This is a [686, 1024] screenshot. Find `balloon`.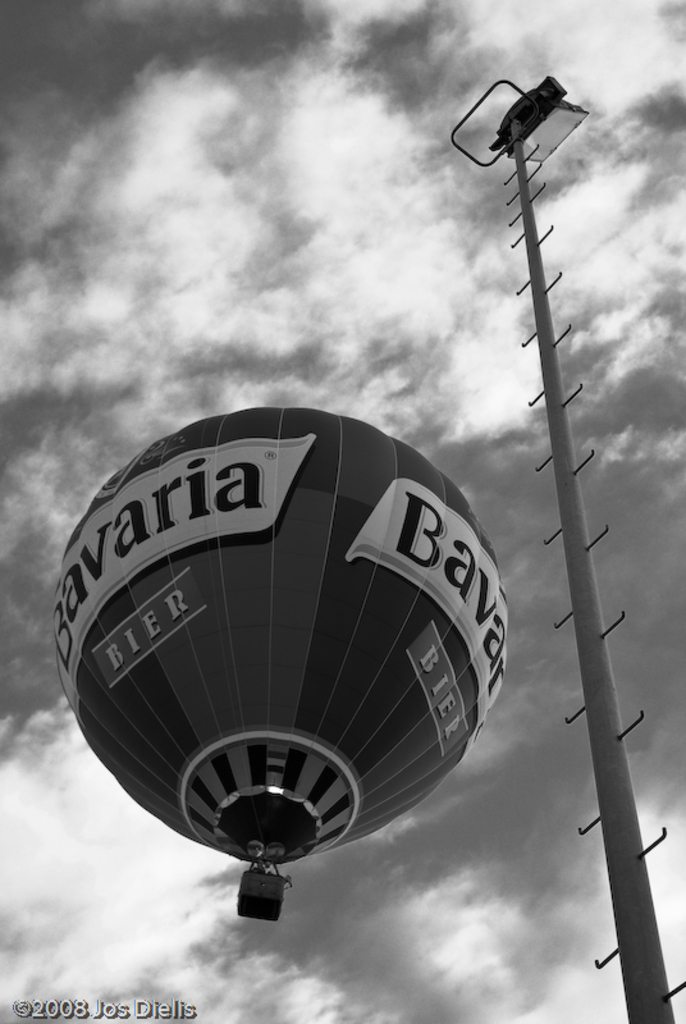
Bounding box: [58,410,514,867].
